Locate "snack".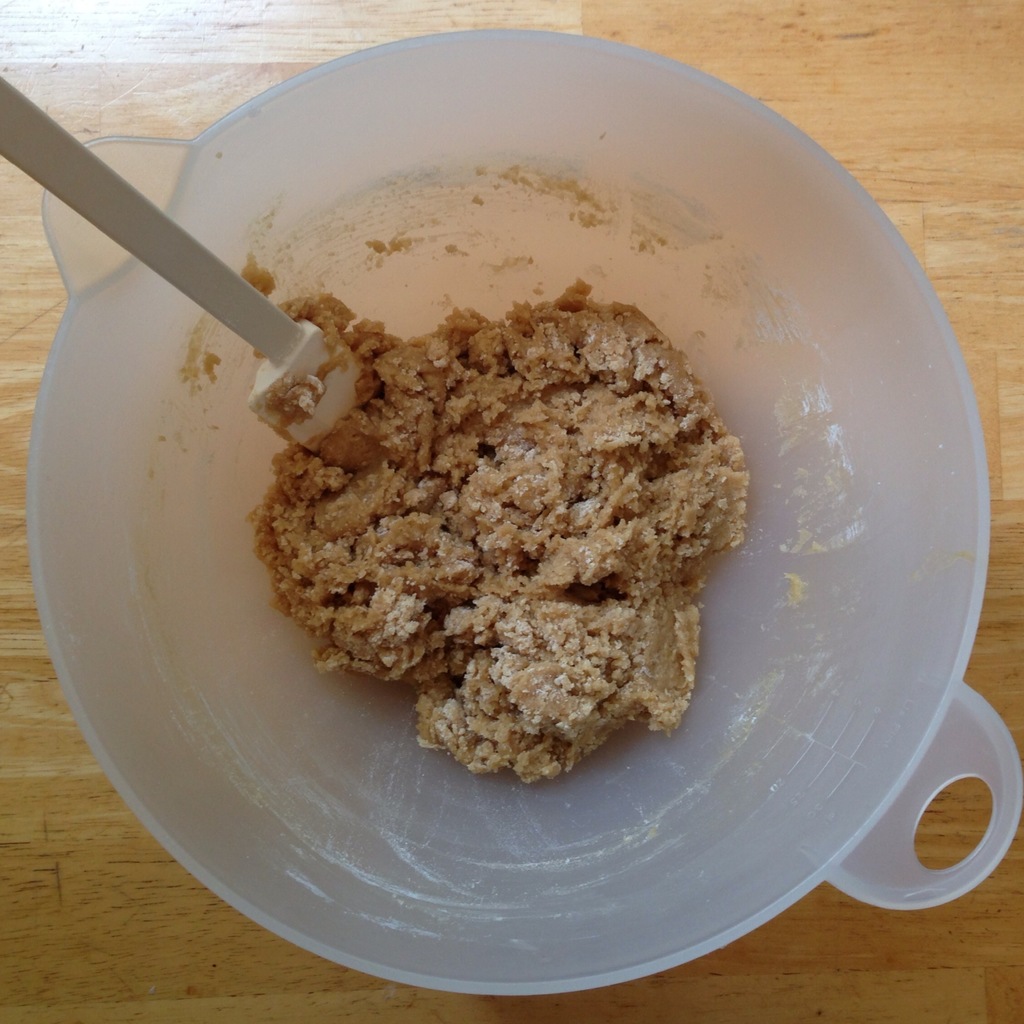
Bounding box: 269, 273, 770, 744.
